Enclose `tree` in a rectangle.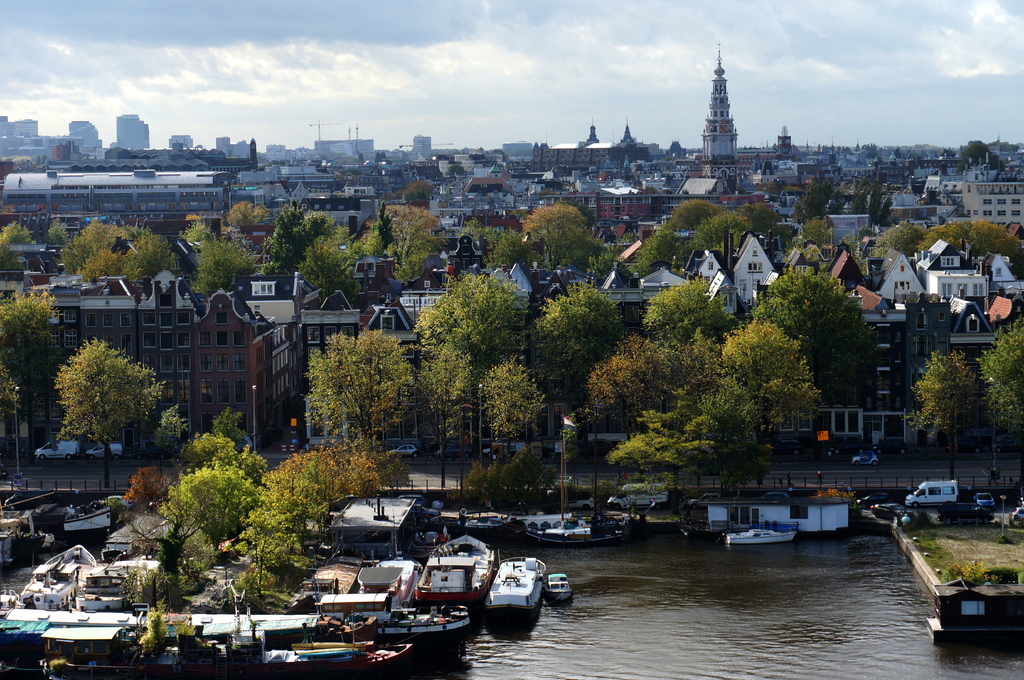
(522,200,591,274).
